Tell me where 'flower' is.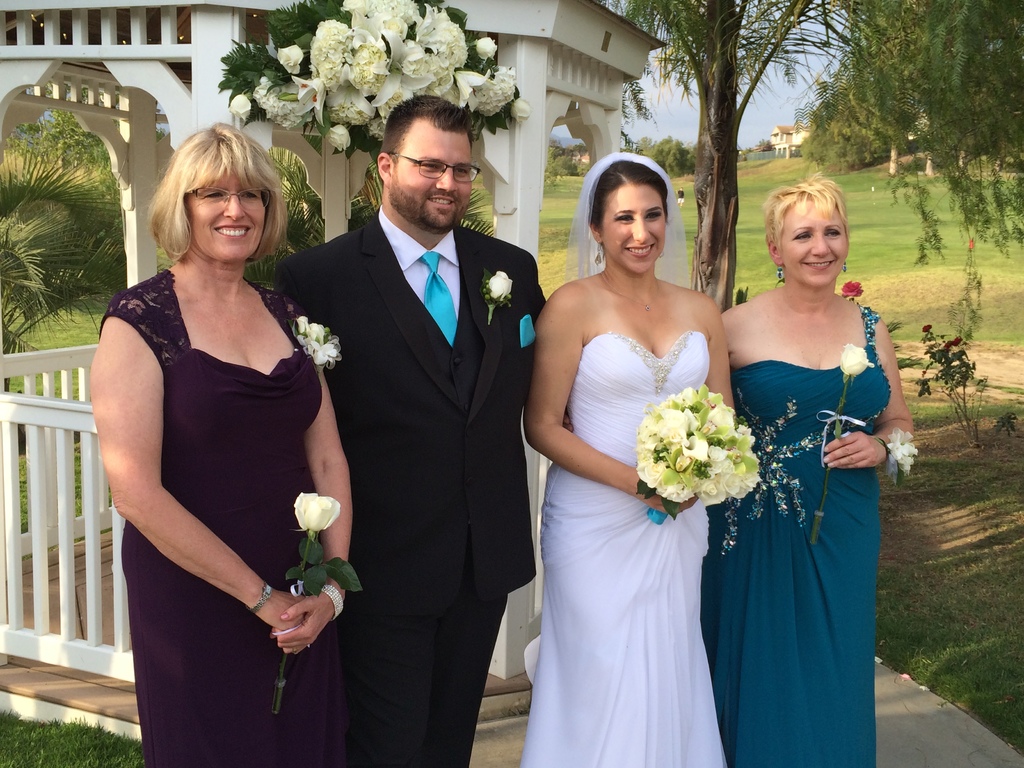
'flower' is at crop(297, 317, 334, 344).
